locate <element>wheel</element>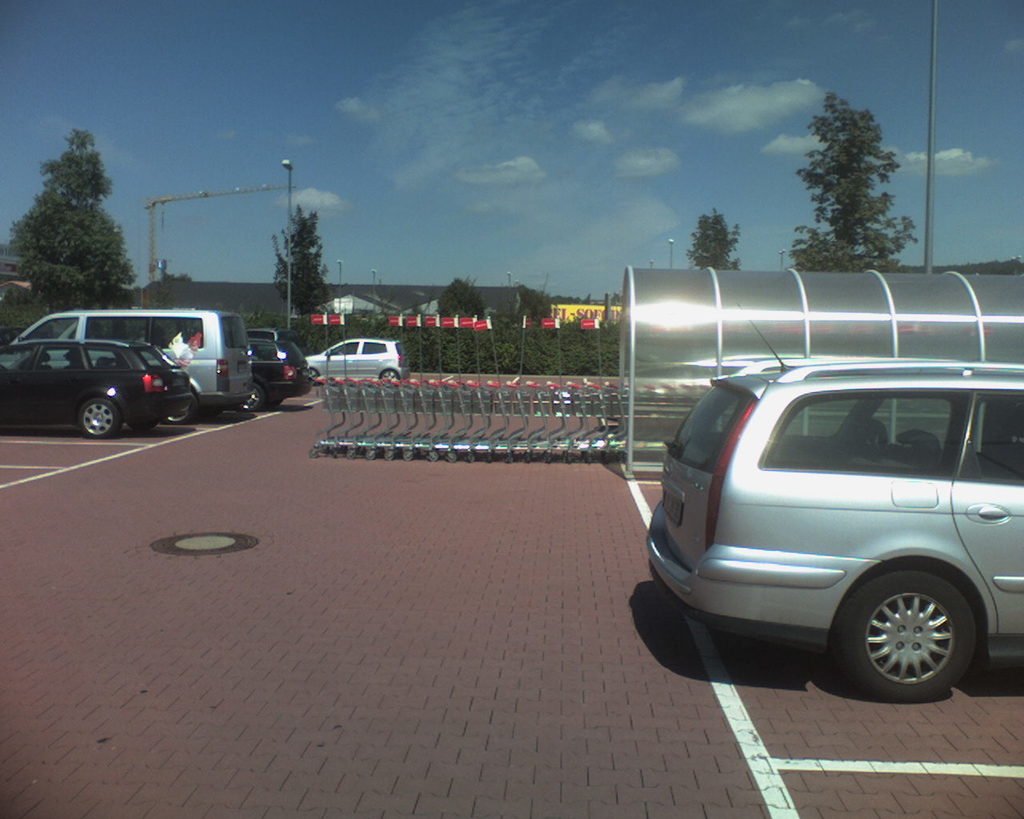
{"left": 234, "top": 375, "right": 264, "bottom": 408}
